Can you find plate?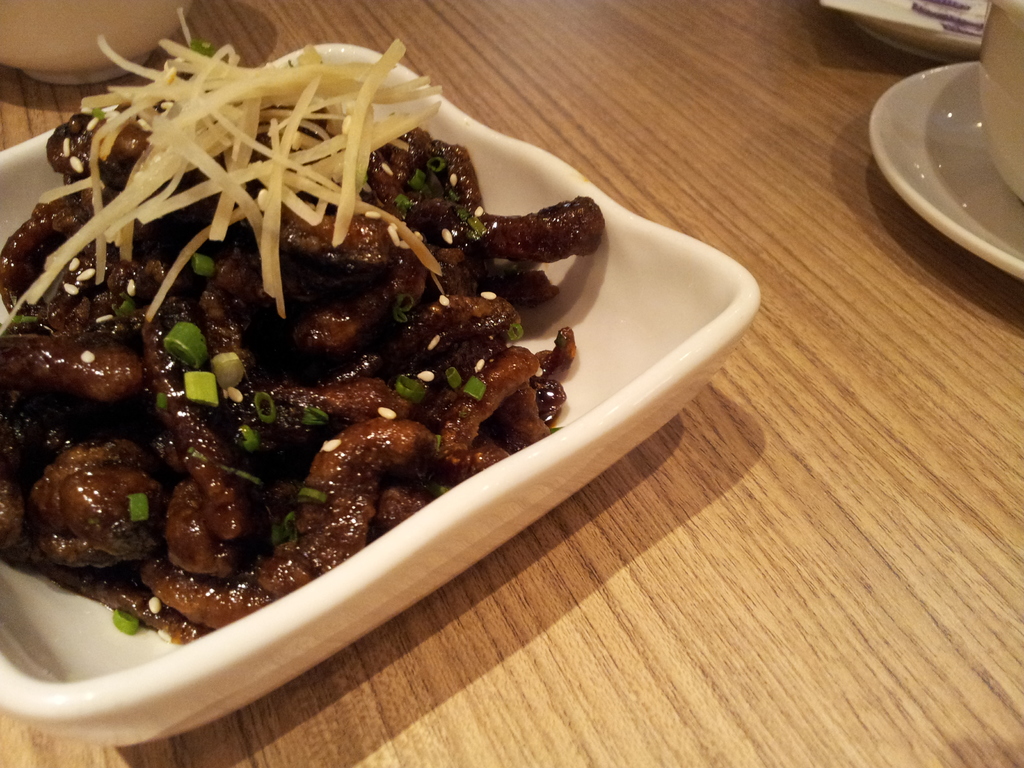
Yes, bounding box: {"x1": 0, "y1": 38, "x2": 766, "y2": 755}.
